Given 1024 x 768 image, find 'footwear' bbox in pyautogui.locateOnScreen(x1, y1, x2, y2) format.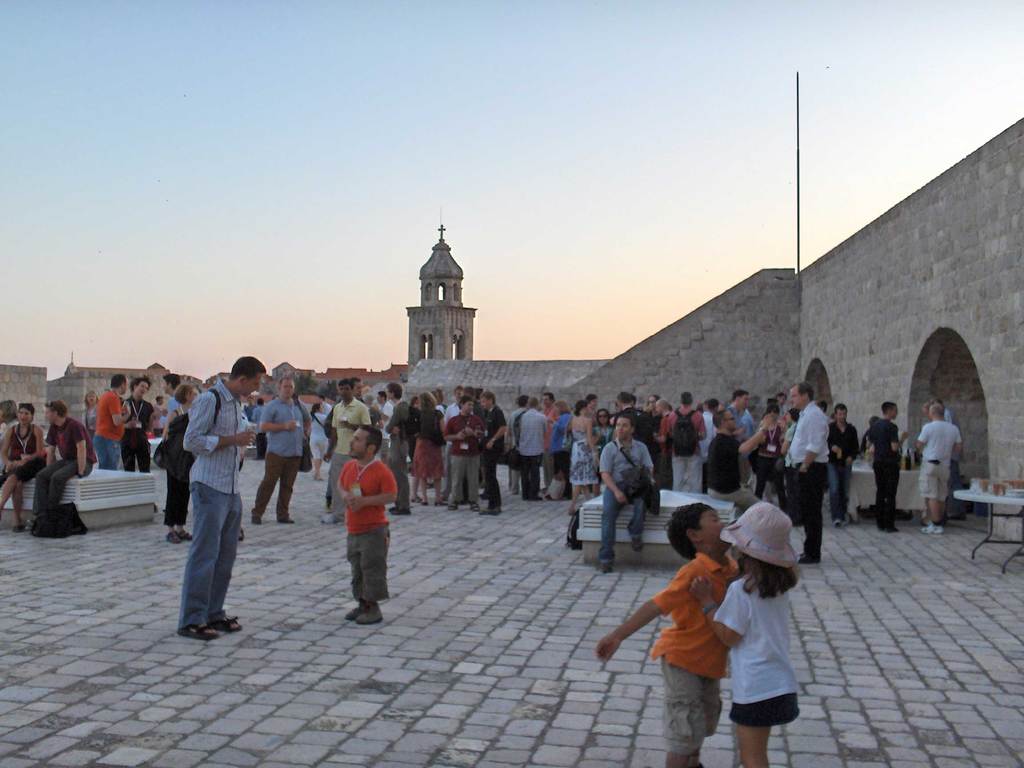
pyautogui.locateOnScreen(209, 610, 246, 636).
